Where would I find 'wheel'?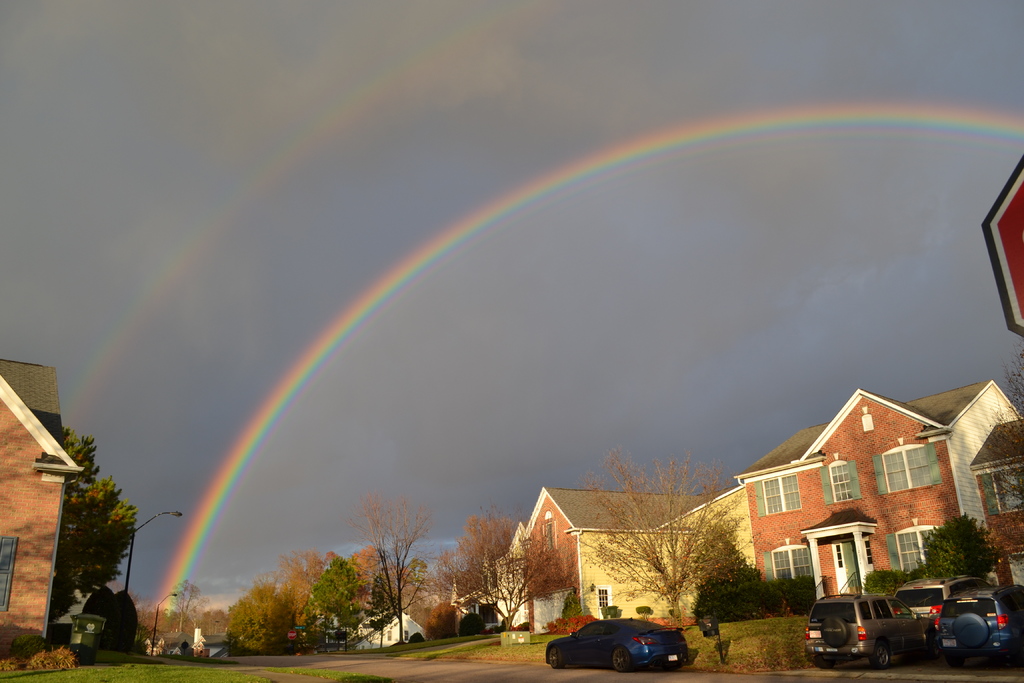
At pyautogui.locateOnScreen(868, 641, 893, 671).
